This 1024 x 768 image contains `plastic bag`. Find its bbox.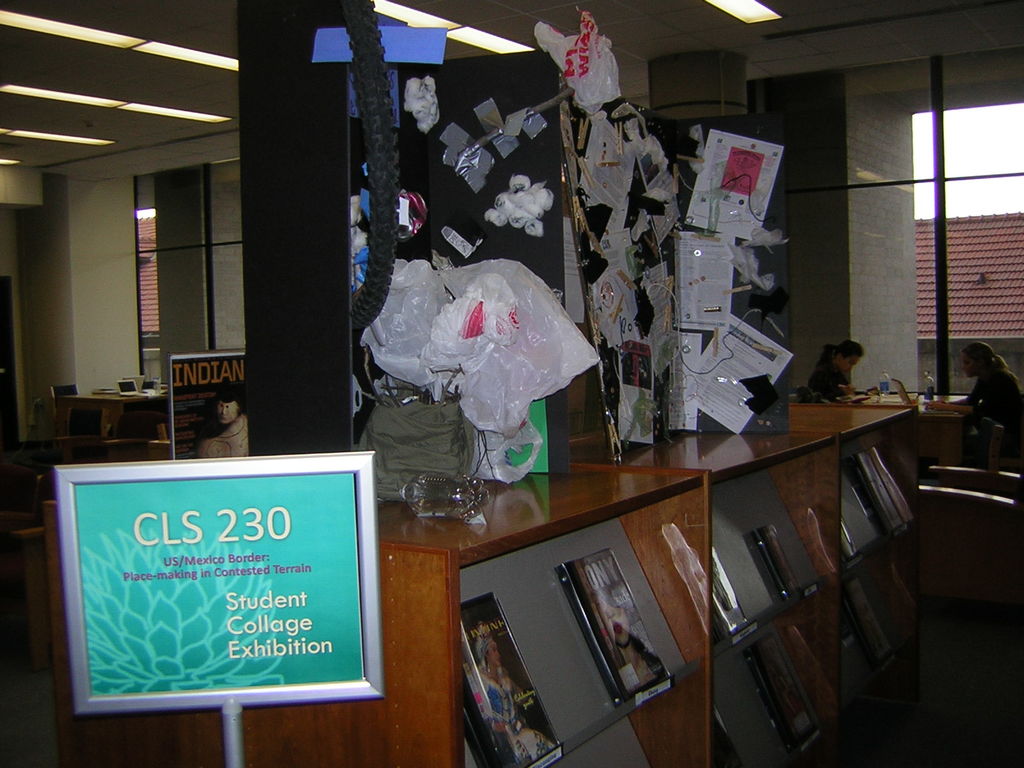
(454, 339, 545, 440).
